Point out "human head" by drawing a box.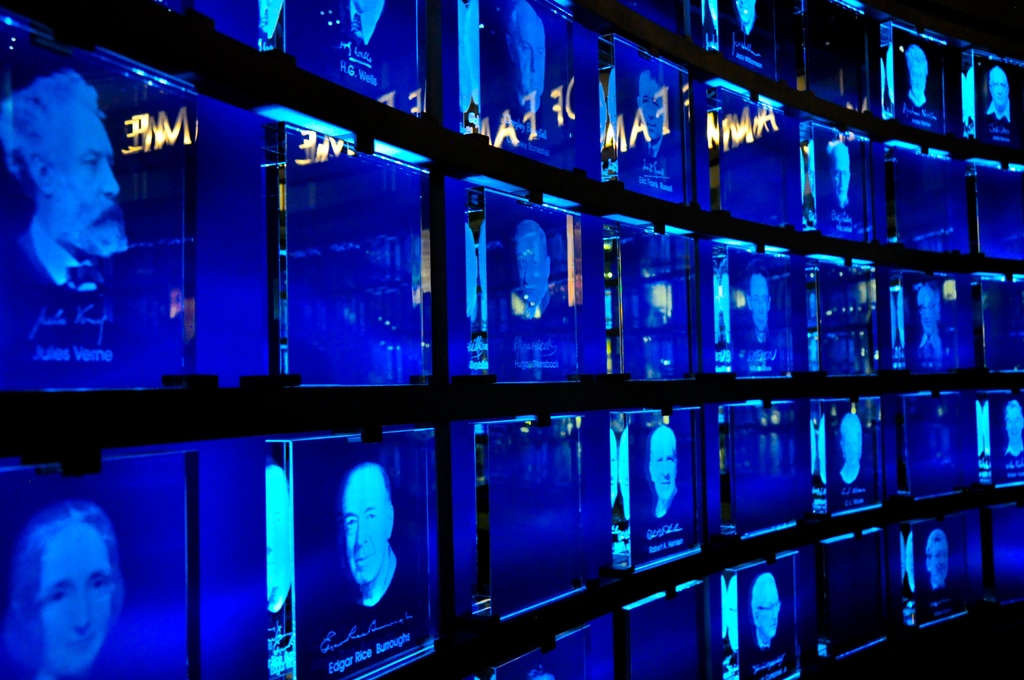
[920, 286, 938, 330].
